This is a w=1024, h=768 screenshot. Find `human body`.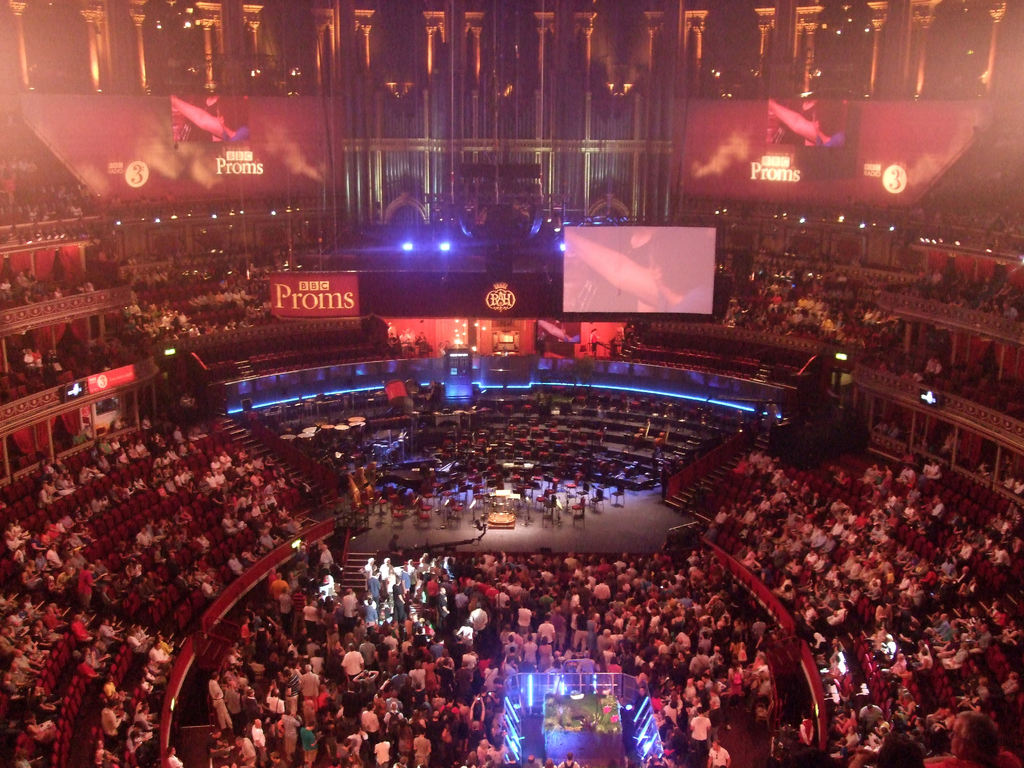
Bounding box: [42,343,53,365].
